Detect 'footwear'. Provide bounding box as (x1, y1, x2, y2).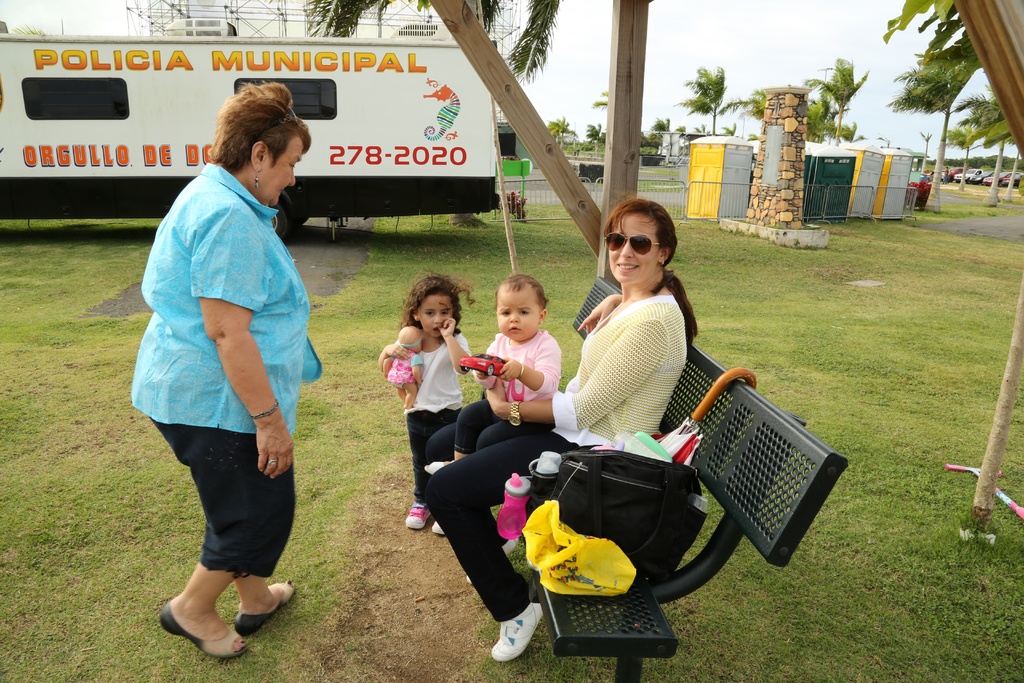
(486, 599, 547, 659).
